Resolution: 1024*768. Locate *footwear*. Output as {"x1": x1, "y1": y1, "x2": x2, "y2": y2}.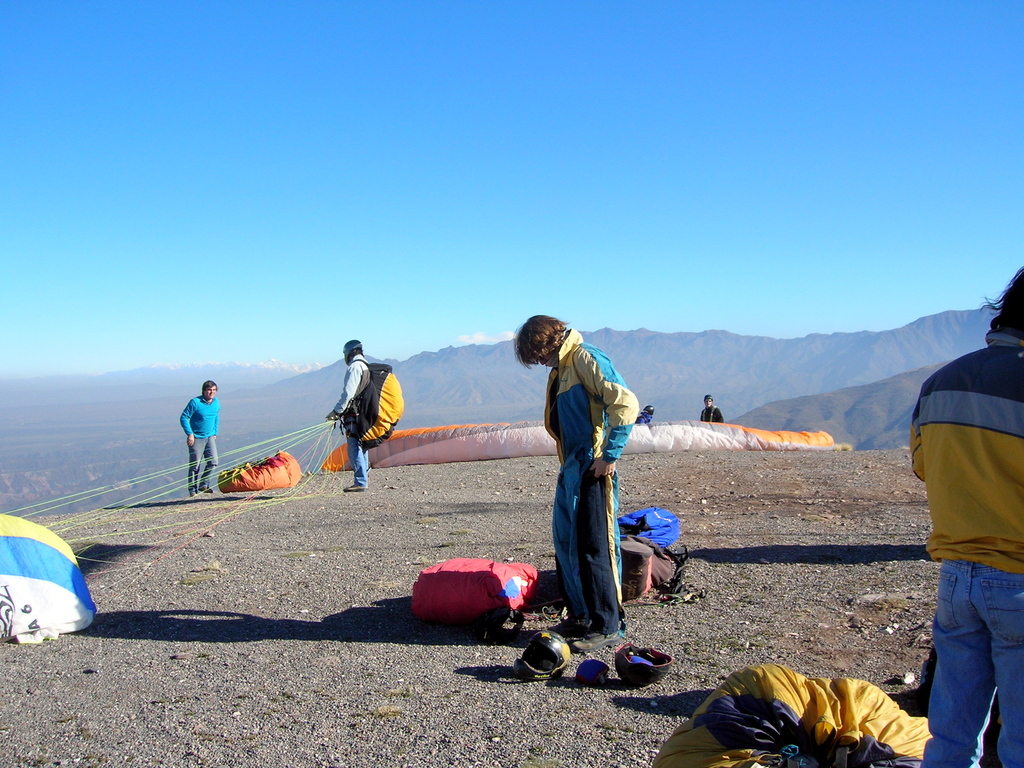
{"x1": 575, "y1": 630, "x2": 628, "y2": 654}.
